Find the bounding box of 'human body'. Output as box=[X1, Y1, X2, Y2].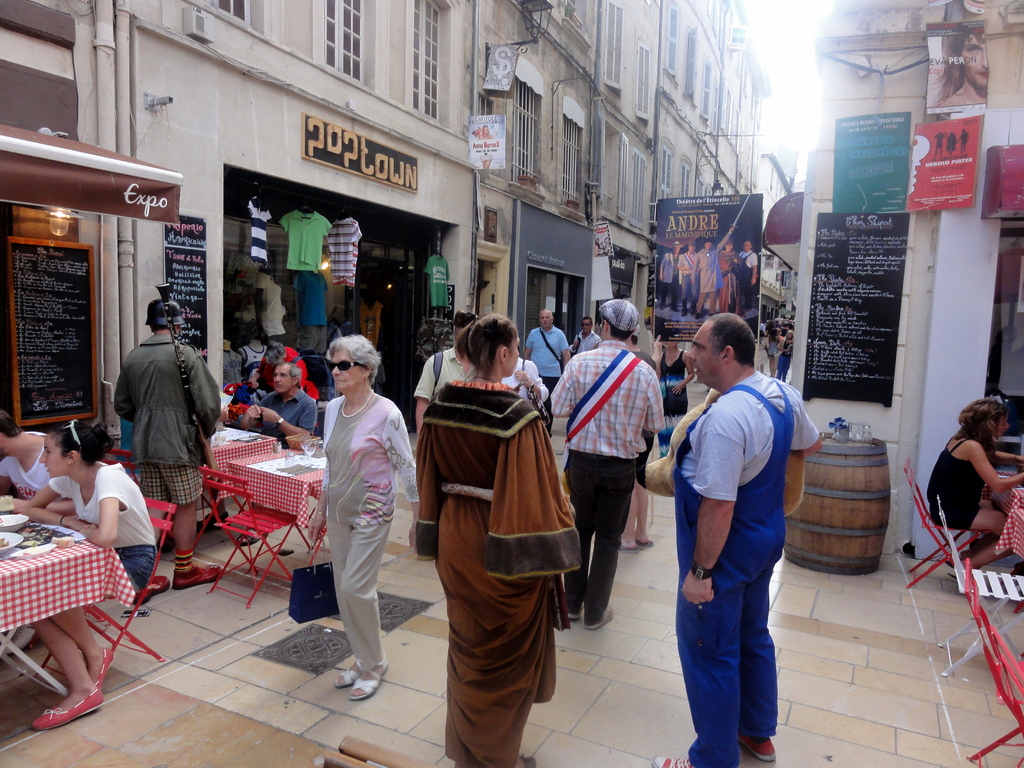
box=[256, 362, 325, 463].
